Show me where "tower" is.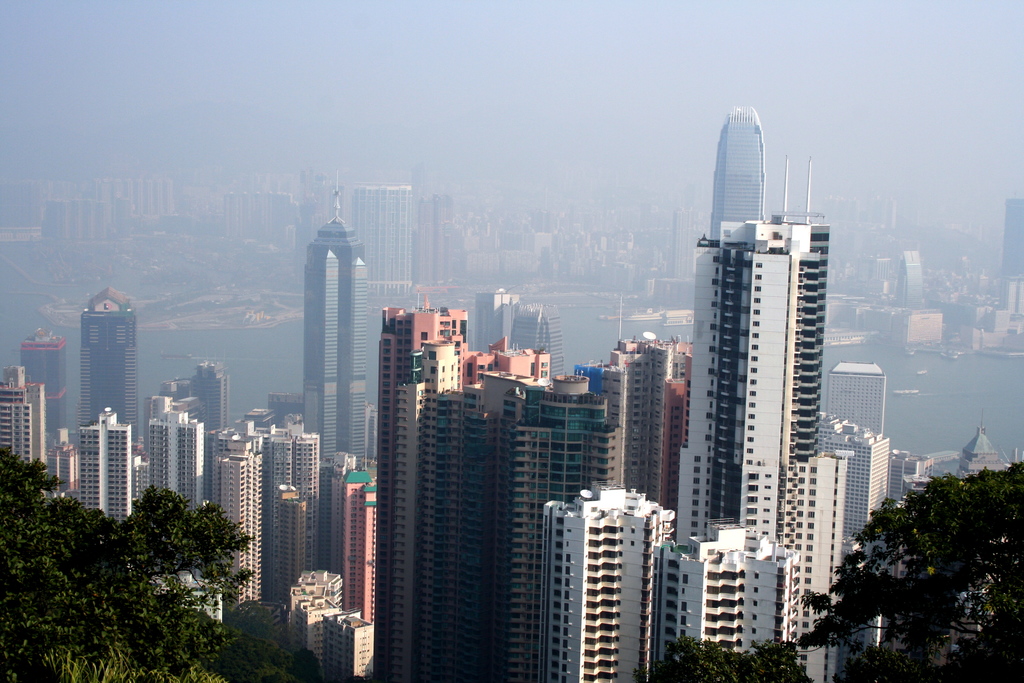
"tower" is at <region>275, 180, 381, 447</region>.
